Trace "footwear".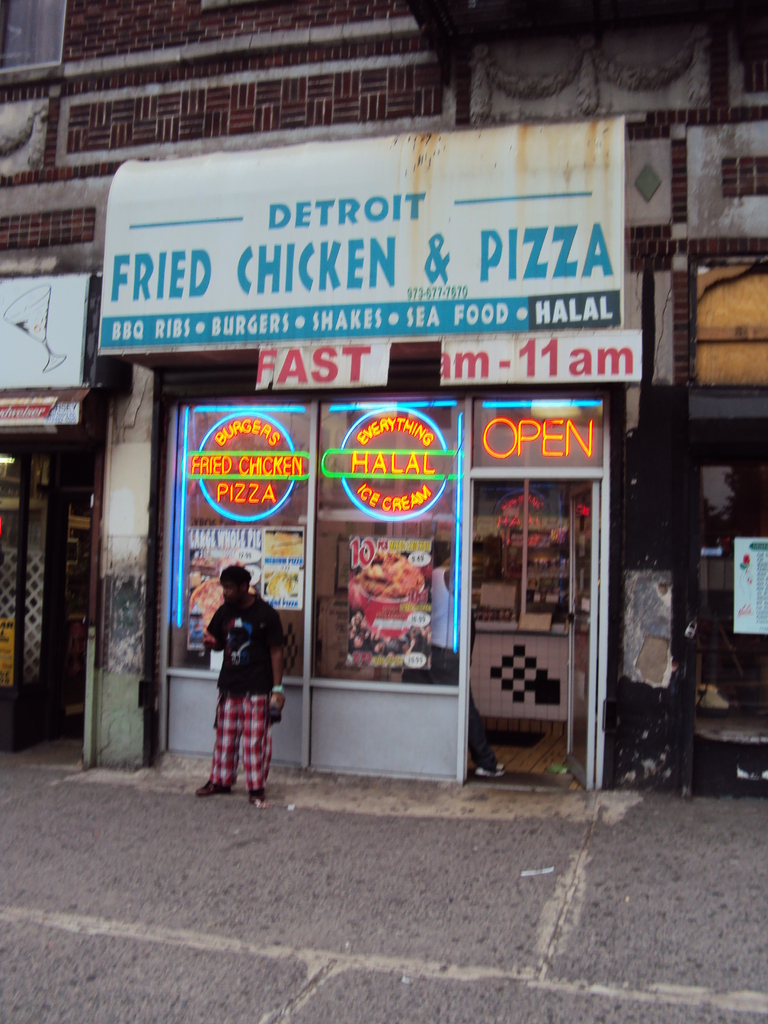
Traced to rect(246, 783, 282, 816).
